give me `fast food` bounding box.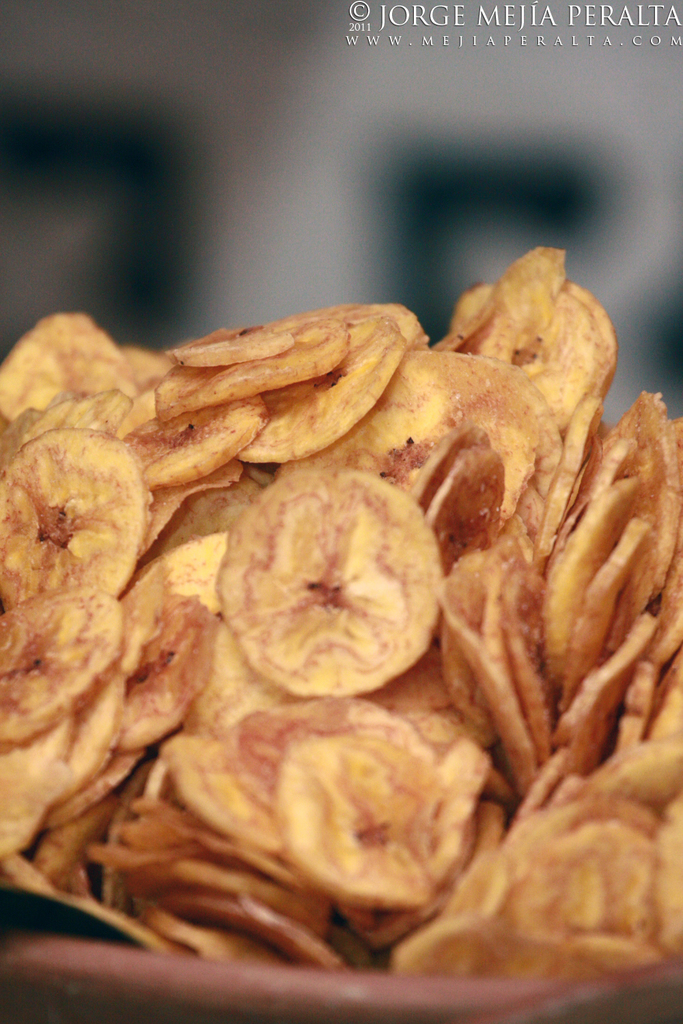
(left=1, top=221, right=682, bottom=997).
